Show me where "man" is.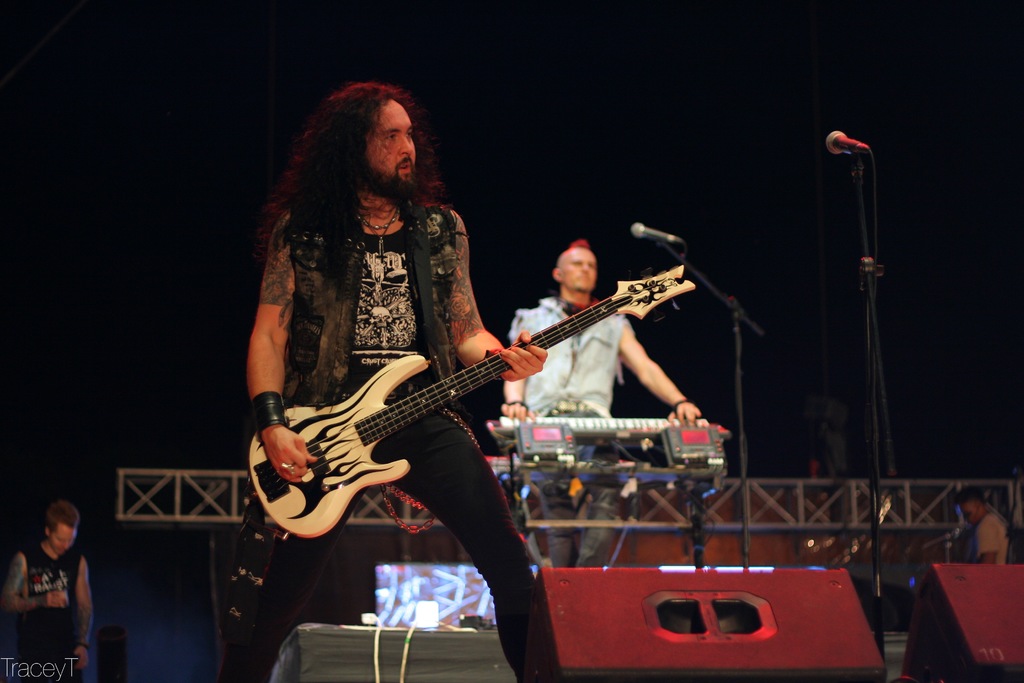
"man" is at x1=218 y1=82 x2=569 y2=682.
